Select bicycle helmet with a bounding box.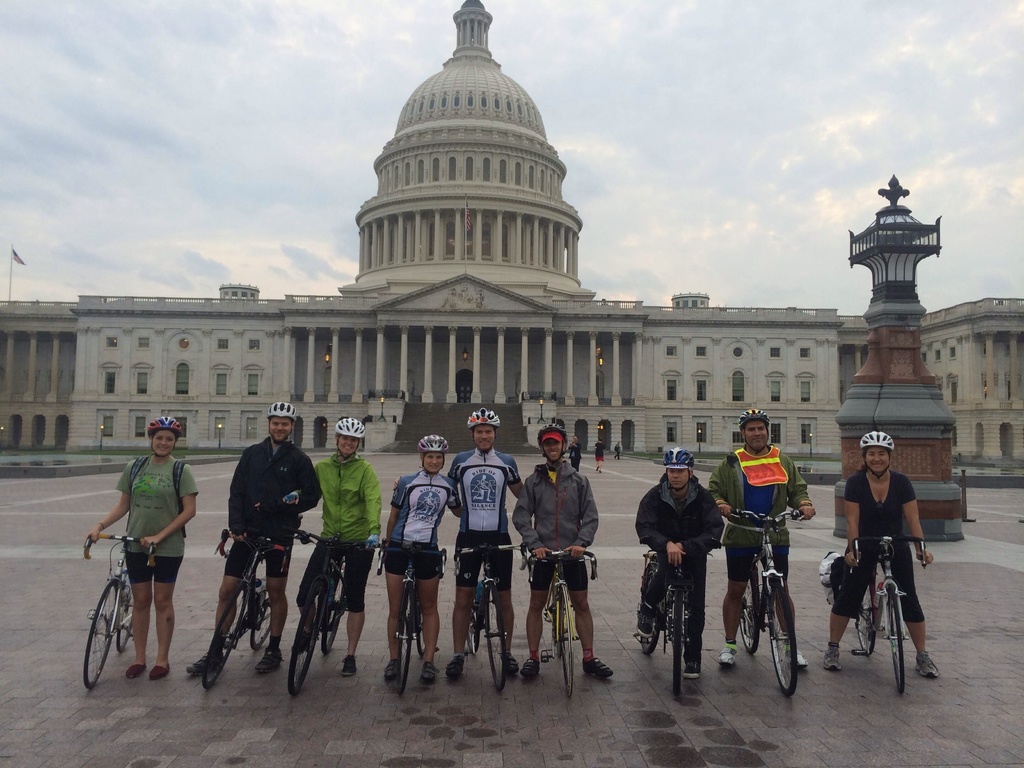
539/421/568/447.
